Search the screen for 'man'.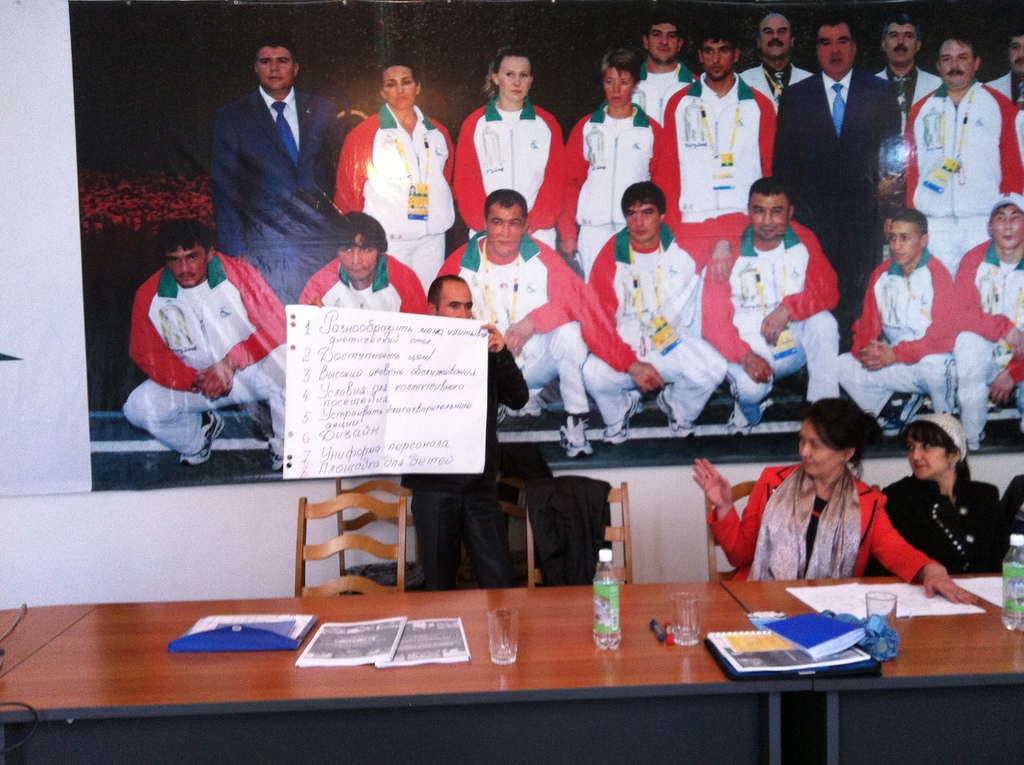
Found at select_region(651, 27, 776, 260).
